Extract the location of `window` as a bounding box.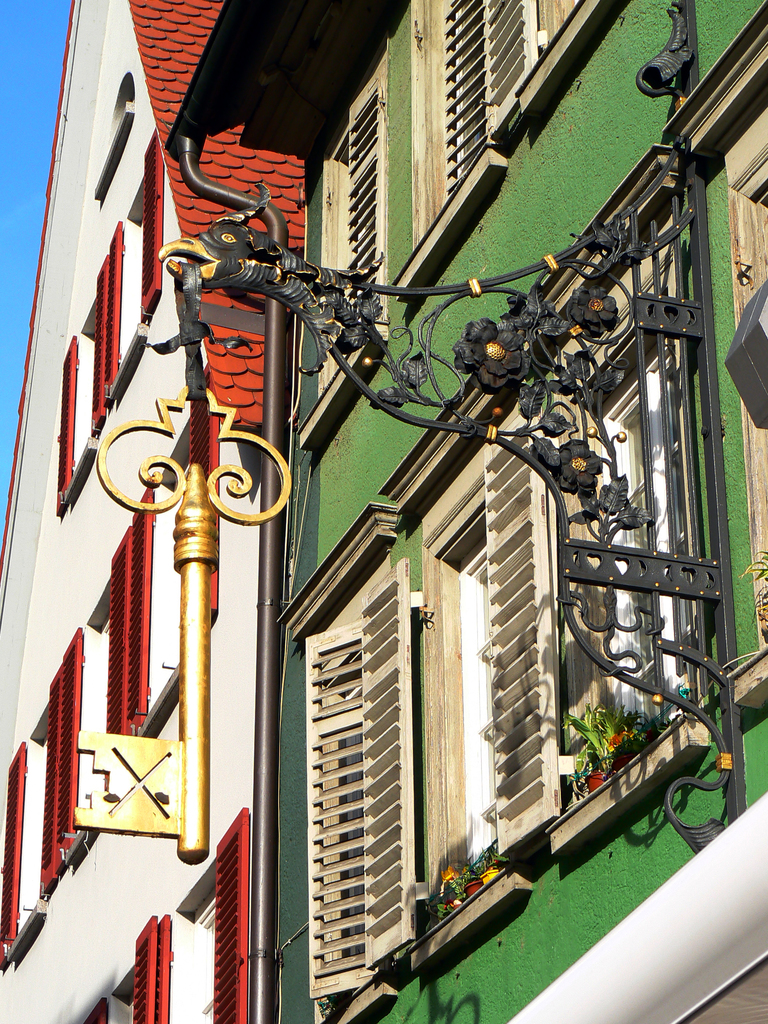
{"left": 59, "top": 337, "right": 76, "bottom": 514}.
